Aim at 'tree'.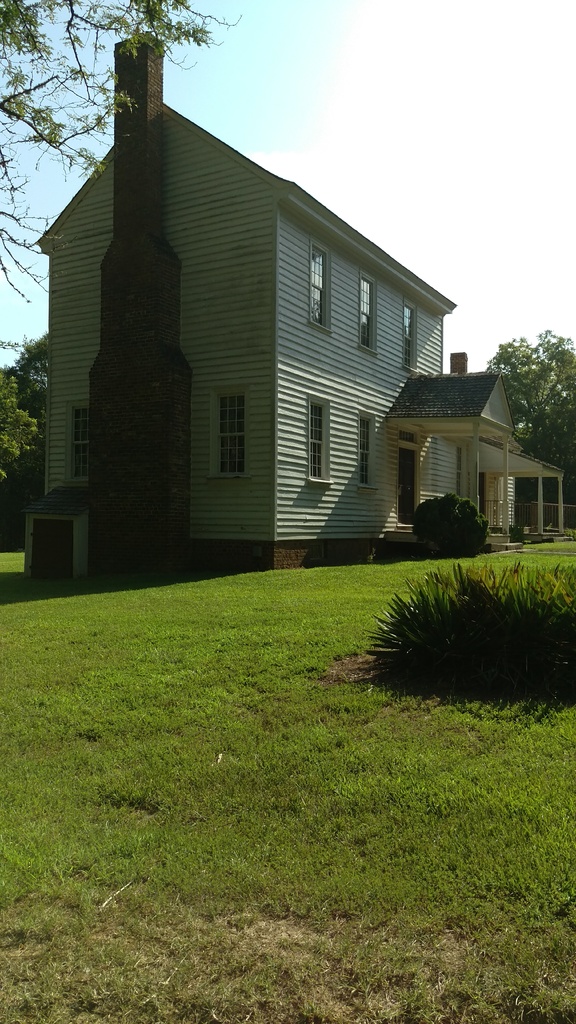
Aimed at box(482, 329, 575, 495).
